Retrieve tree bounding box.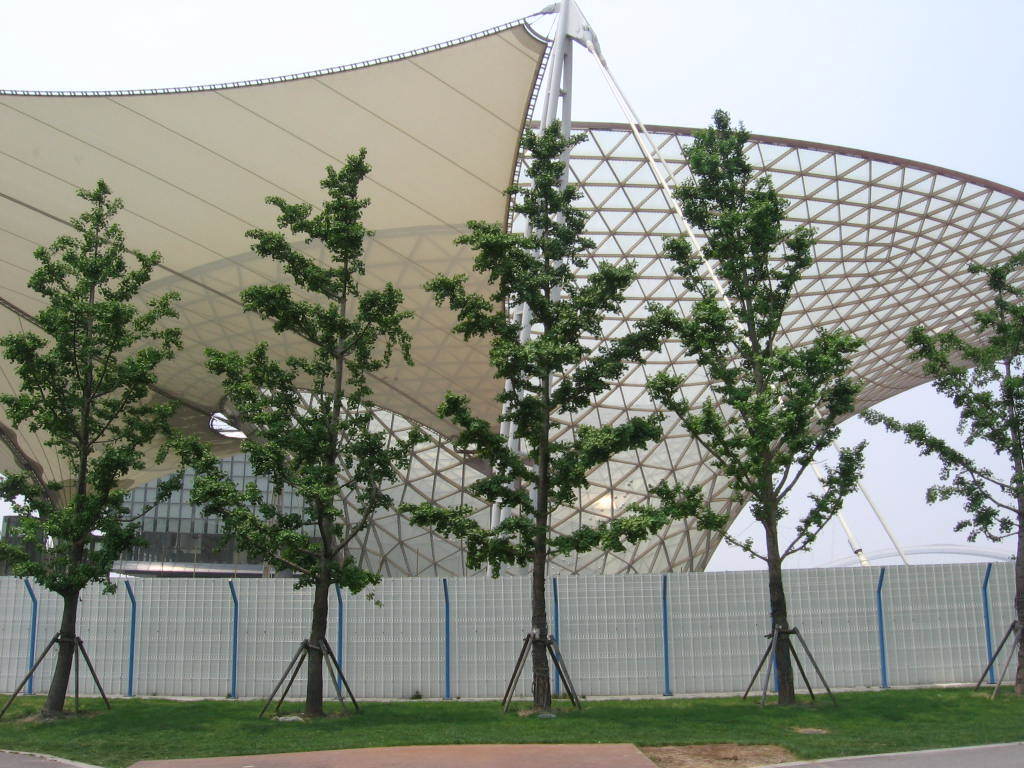
Bounding box: x1=650, y1=105, x2=879, y2=705.
